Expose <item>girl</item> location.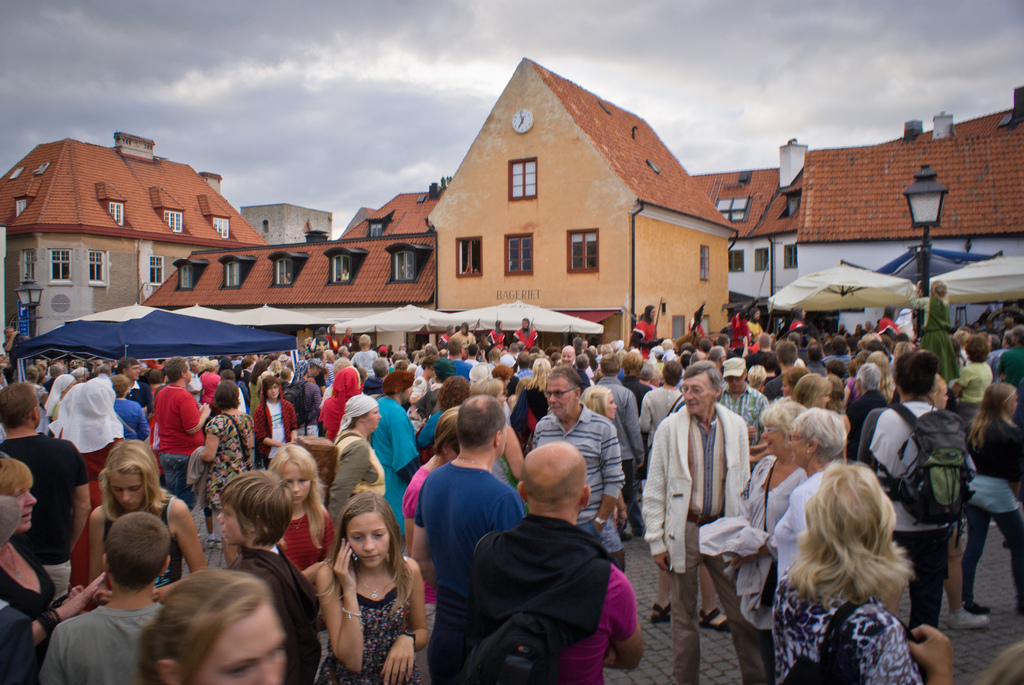
Exposed at crop(961, 382, 1023, 619).
